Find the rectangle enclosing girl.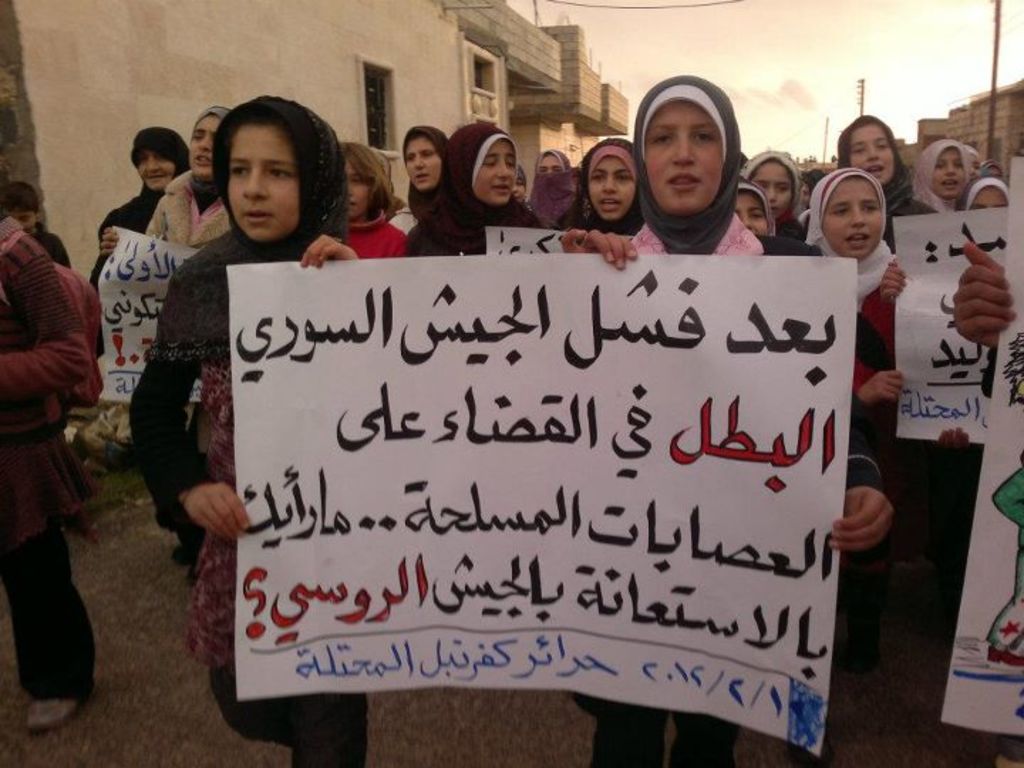
<region>405, 118, 538, 256</region>.
